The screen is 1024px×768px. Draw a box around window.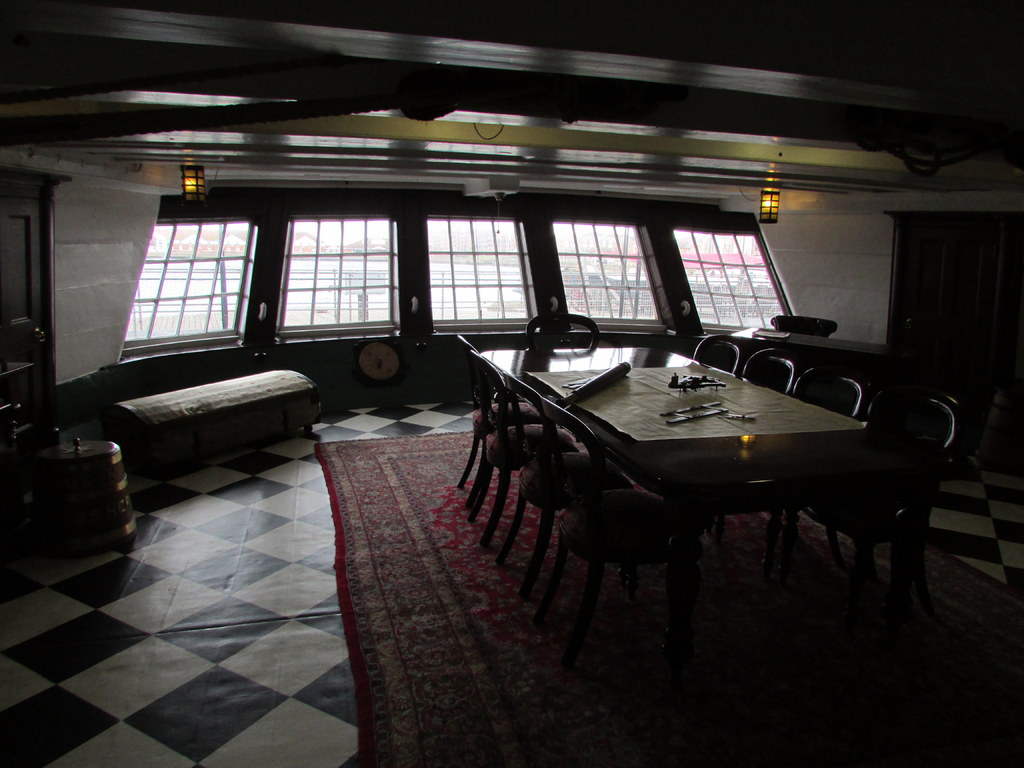
box(425, 214, 544, 337).
